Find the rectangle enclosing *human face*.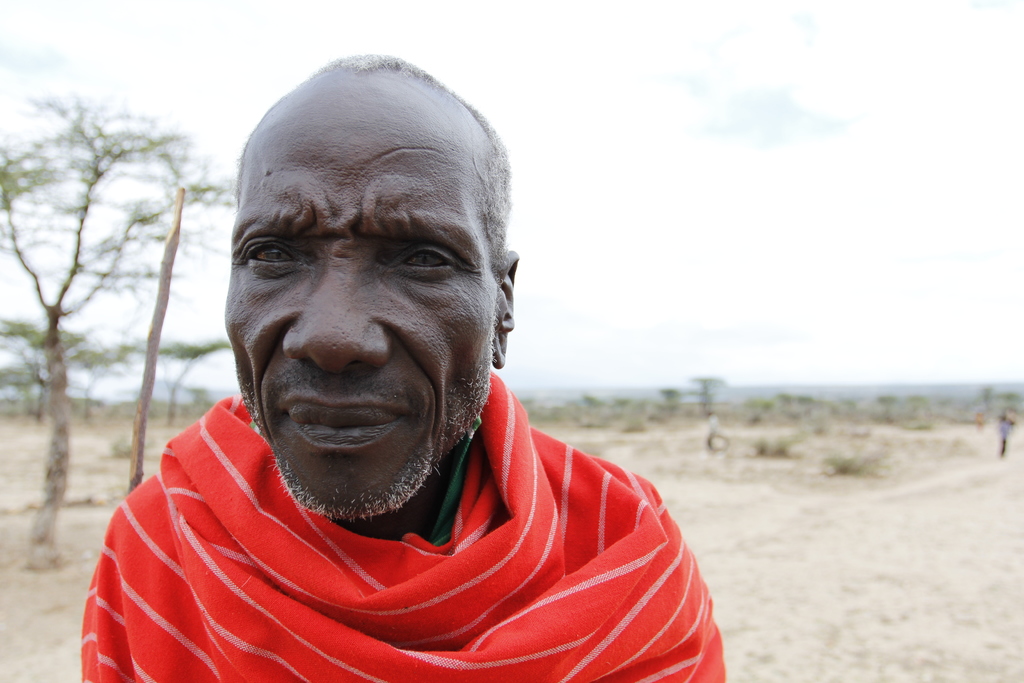
crop(222, 75, 497, 509).
